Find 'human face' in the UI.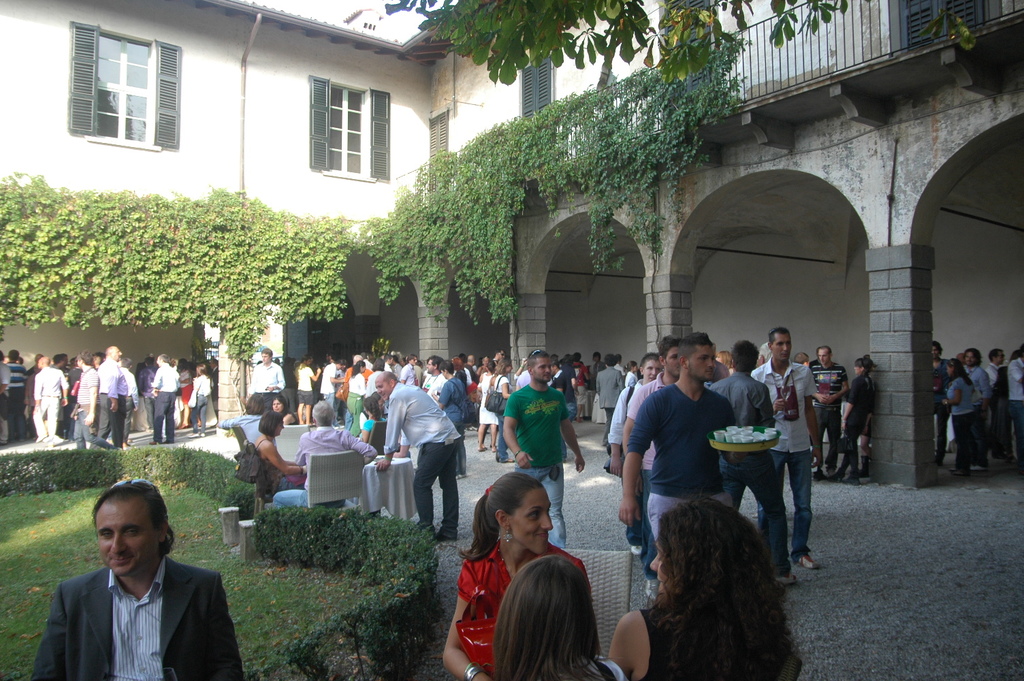
UI element at [997, 350, 1006, 365].
